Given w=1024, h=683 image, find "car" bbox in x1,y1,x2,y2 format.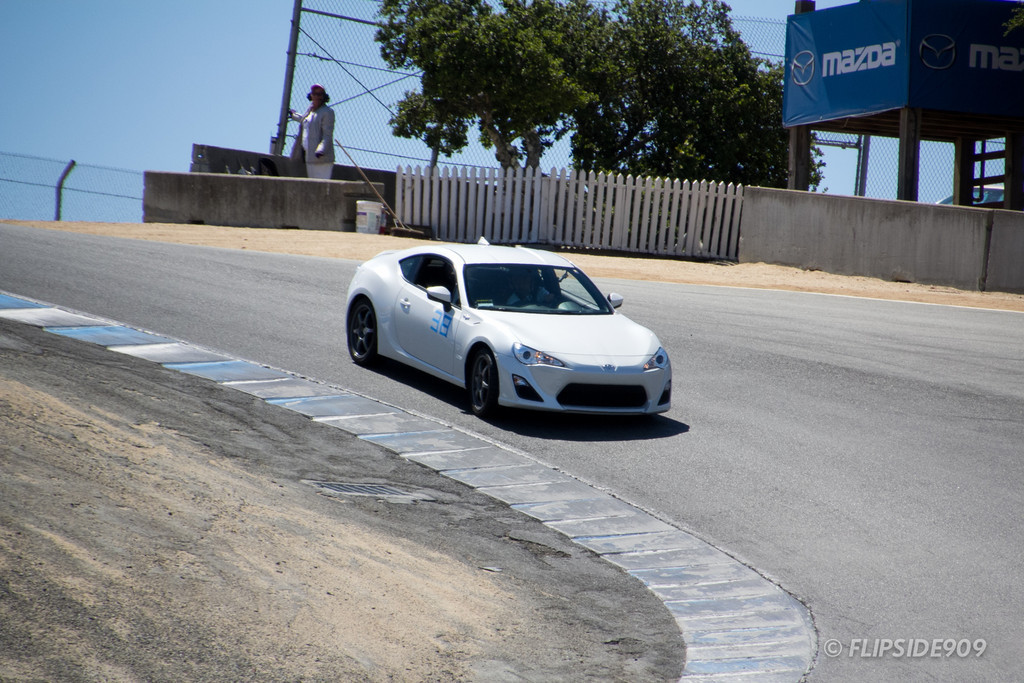
343,232,675,420.
